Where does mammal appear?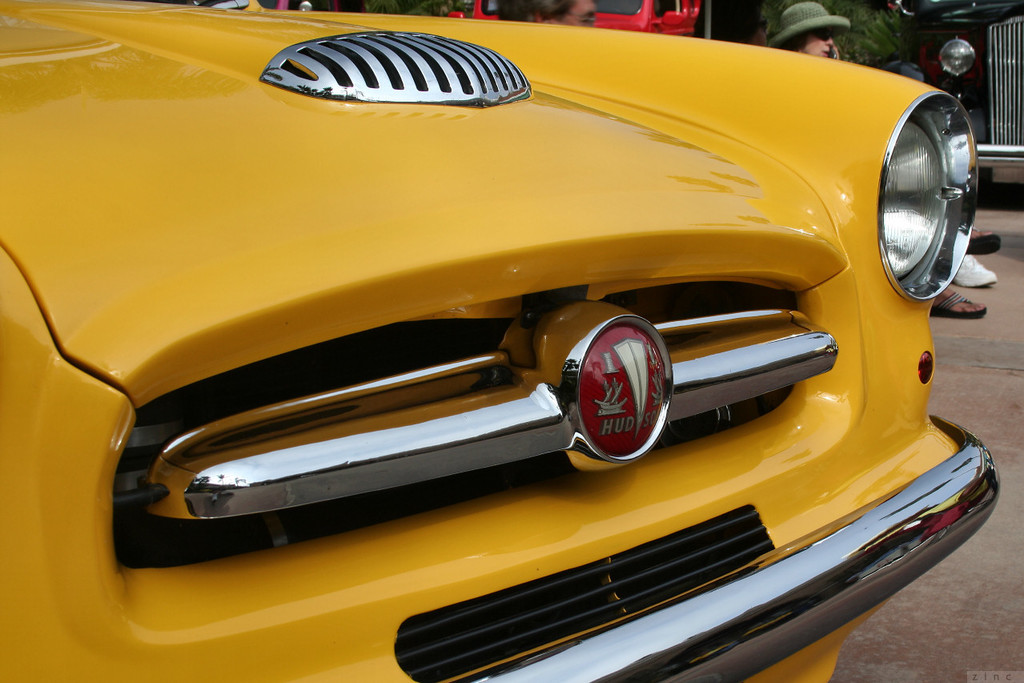
Appears at BBox(514, 0, 595, 29).
